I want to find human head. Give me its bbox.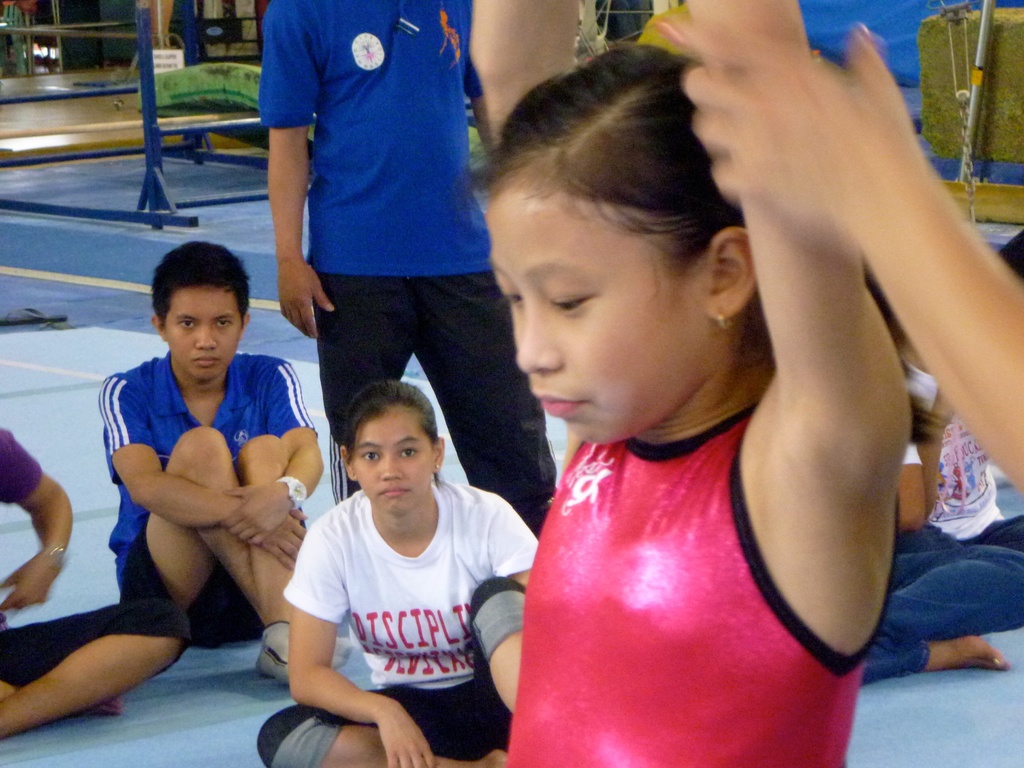
bbox(492, 45, 766, 427).
